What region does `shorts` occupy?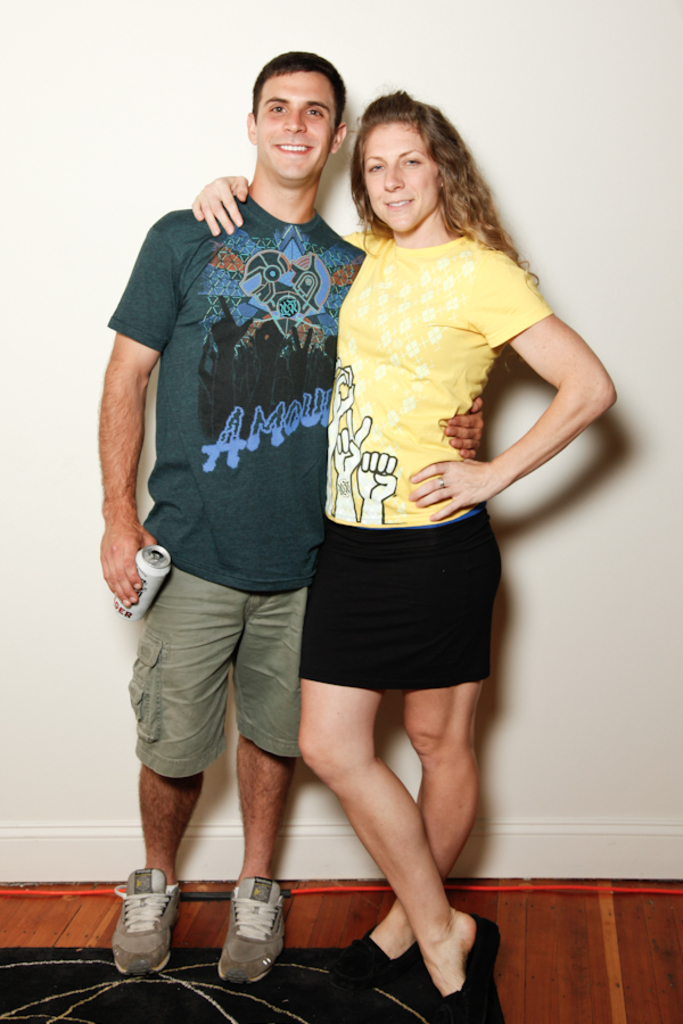
(131,595,311,760).
